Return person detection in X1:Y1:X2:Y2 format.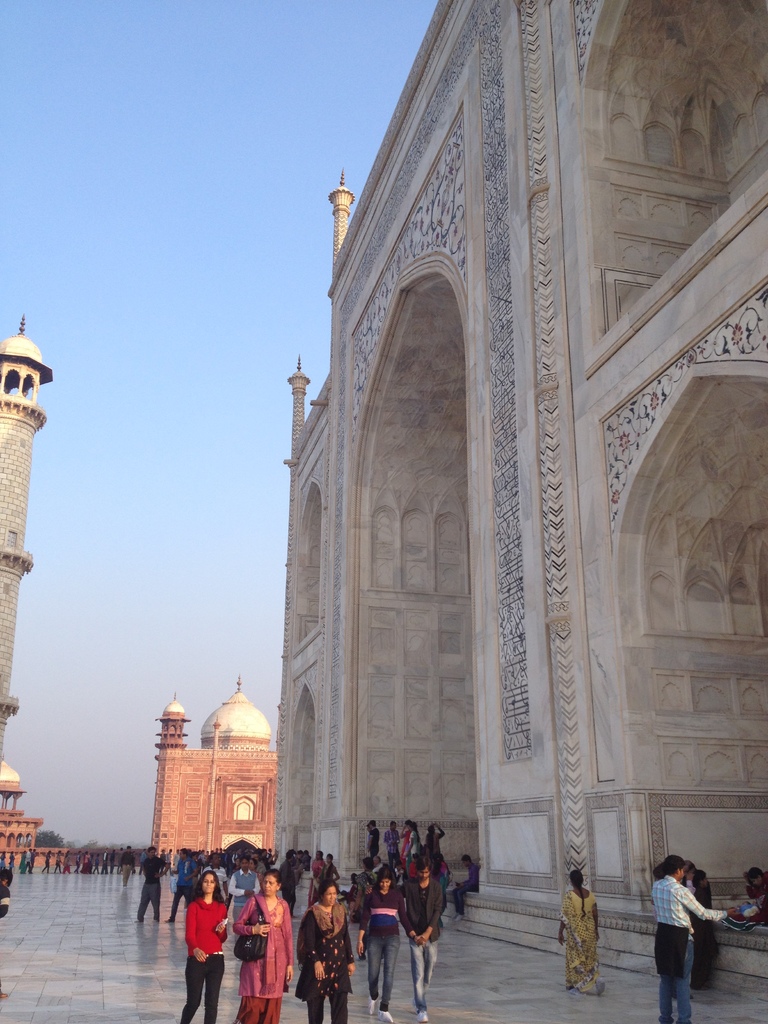
289:879:356:1023.
